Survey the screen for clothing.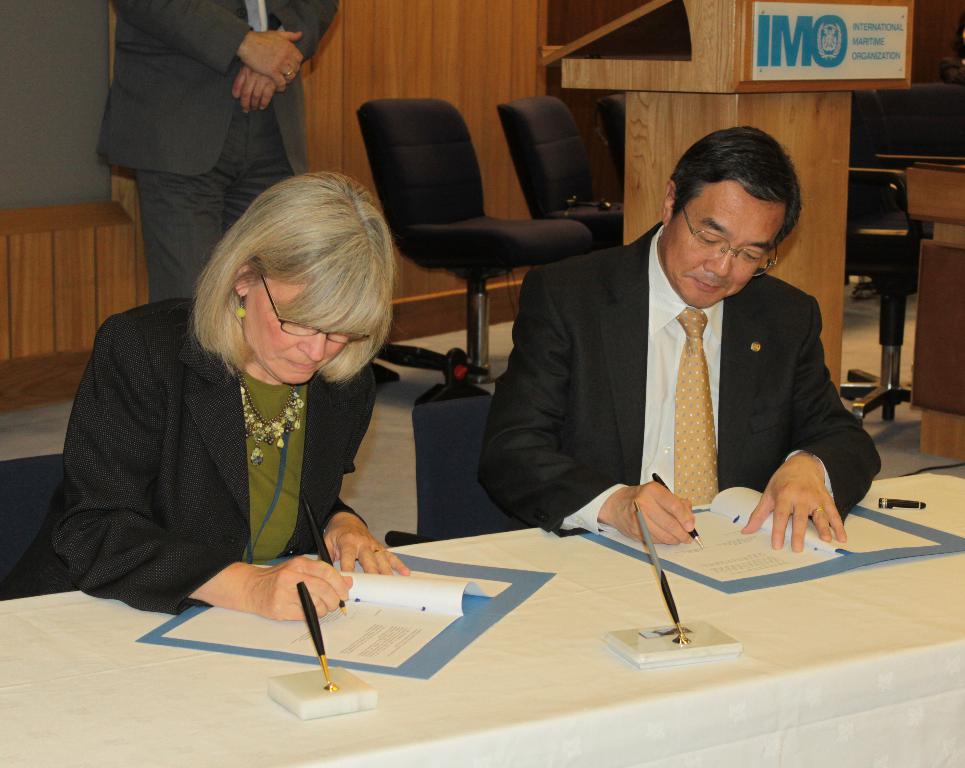
Survey found: [x1=0, y1=297, x2=391, y2=621].
